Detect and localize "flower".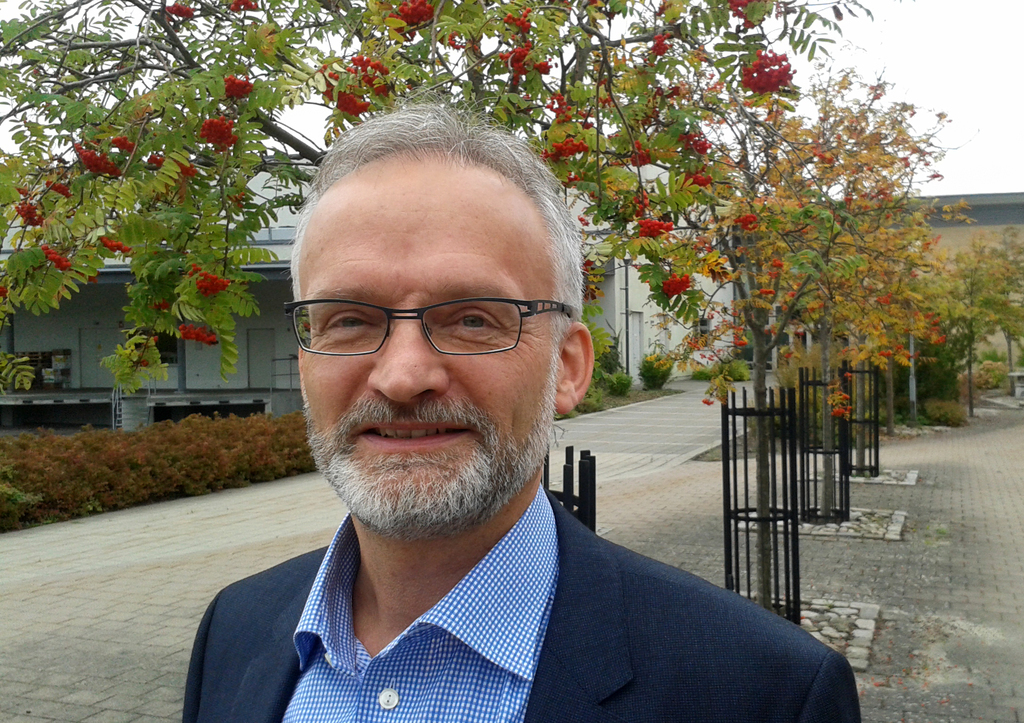
Localized at [315, 54, 391, 114].
